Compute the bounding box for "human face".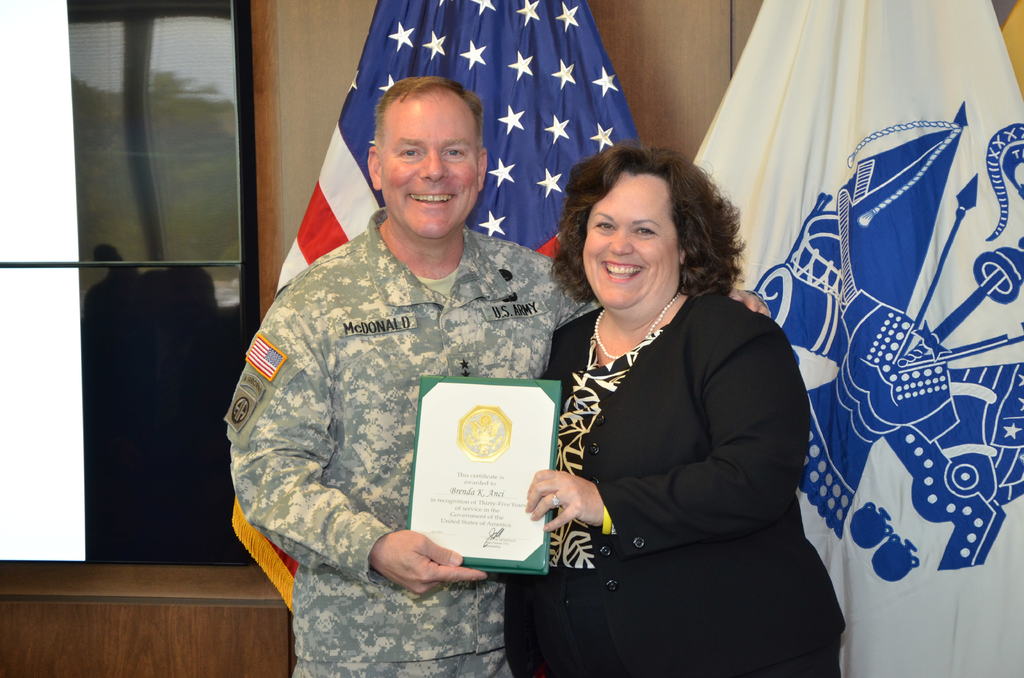
crop(582, 167, 685, 309).
